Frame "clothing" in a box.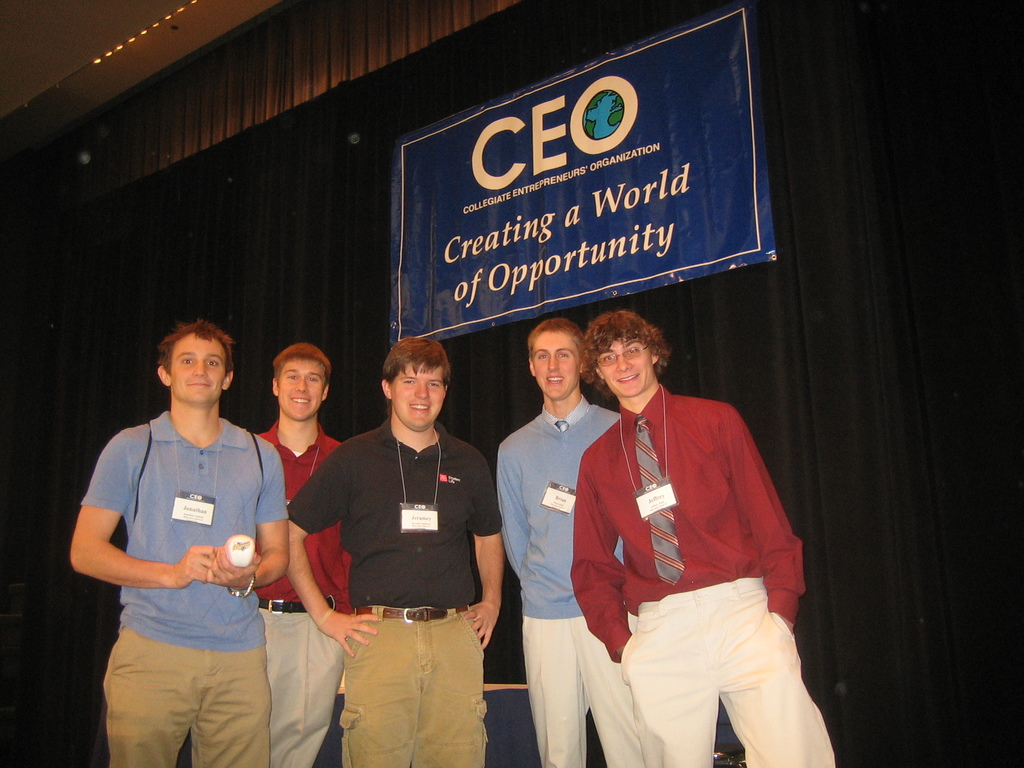
(495, 393, 645, 767).
